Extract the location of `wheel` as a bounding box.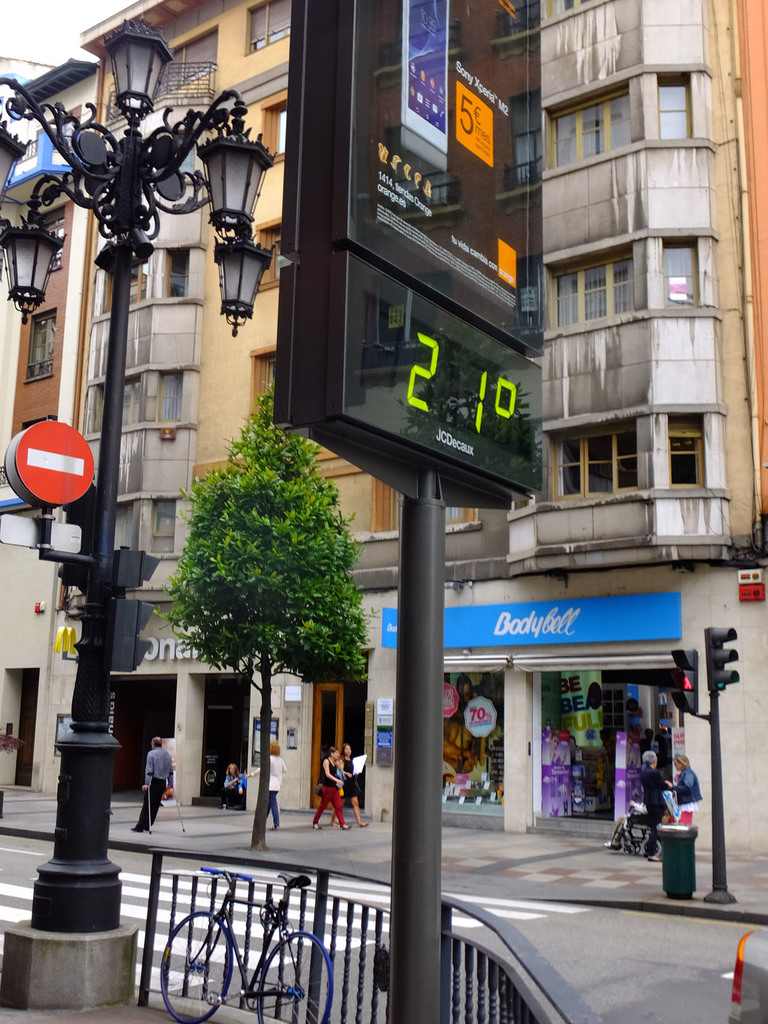
x1=255, y1=933, x2=334, y2=1023.
